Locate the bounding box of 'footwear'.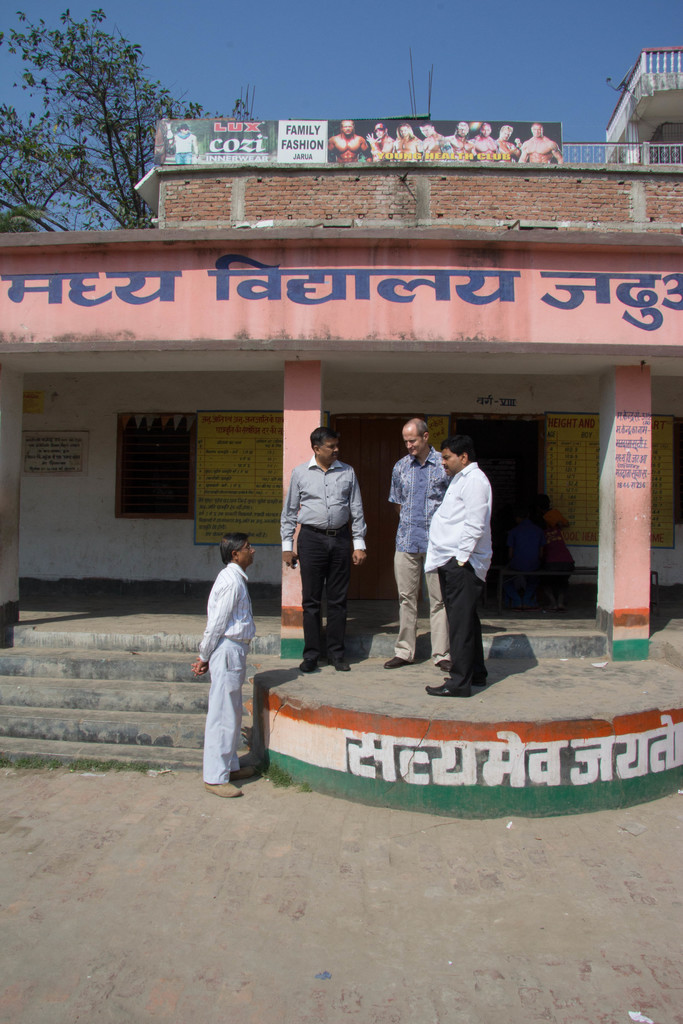
Bounding box: (x1=386, y1=659, x2=407, y2=672).
